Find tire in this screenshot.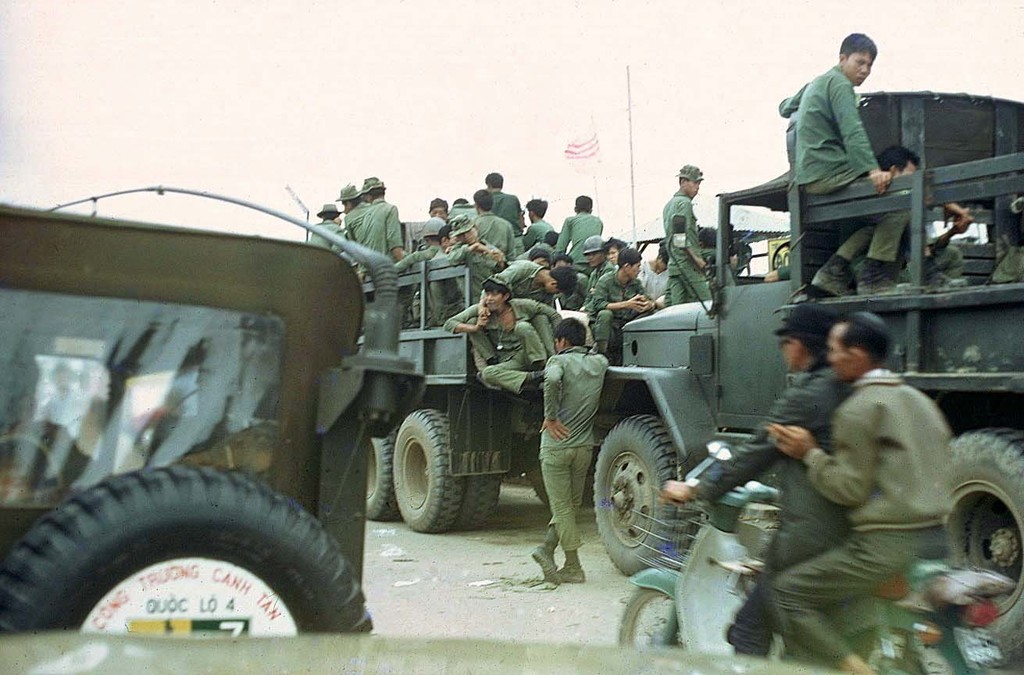
The bounding box for tire is BBox(594, 412, 701, 576).
